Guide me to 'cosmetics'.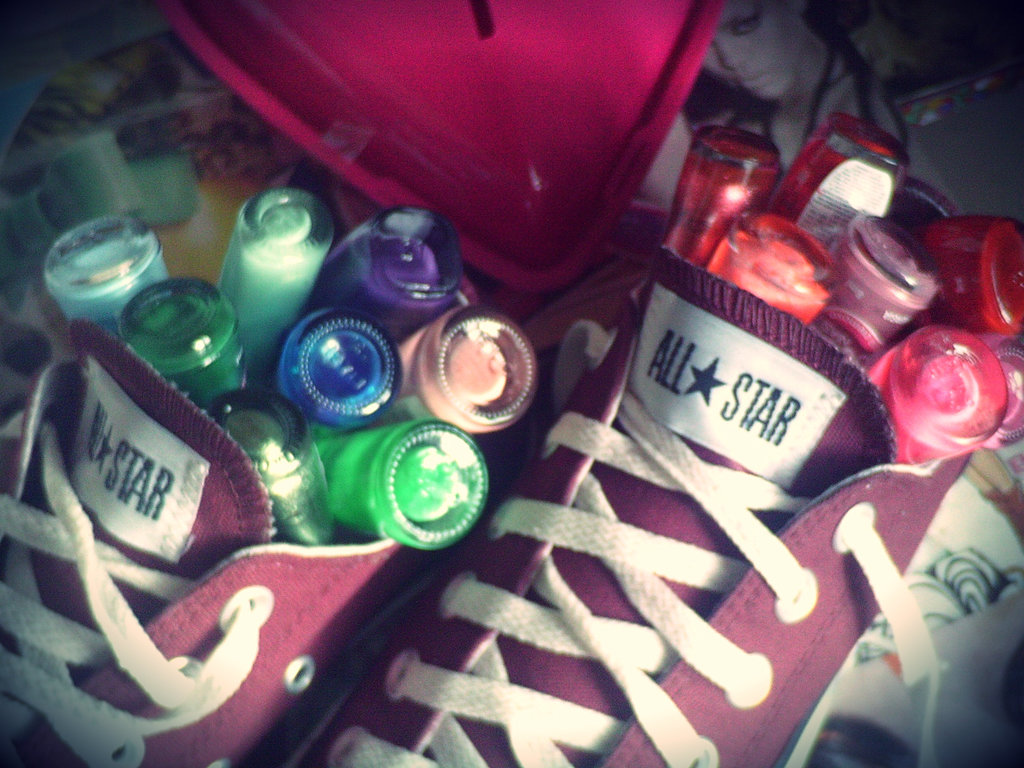
Guidance: bbox=[902, 218, 1023, 349].
